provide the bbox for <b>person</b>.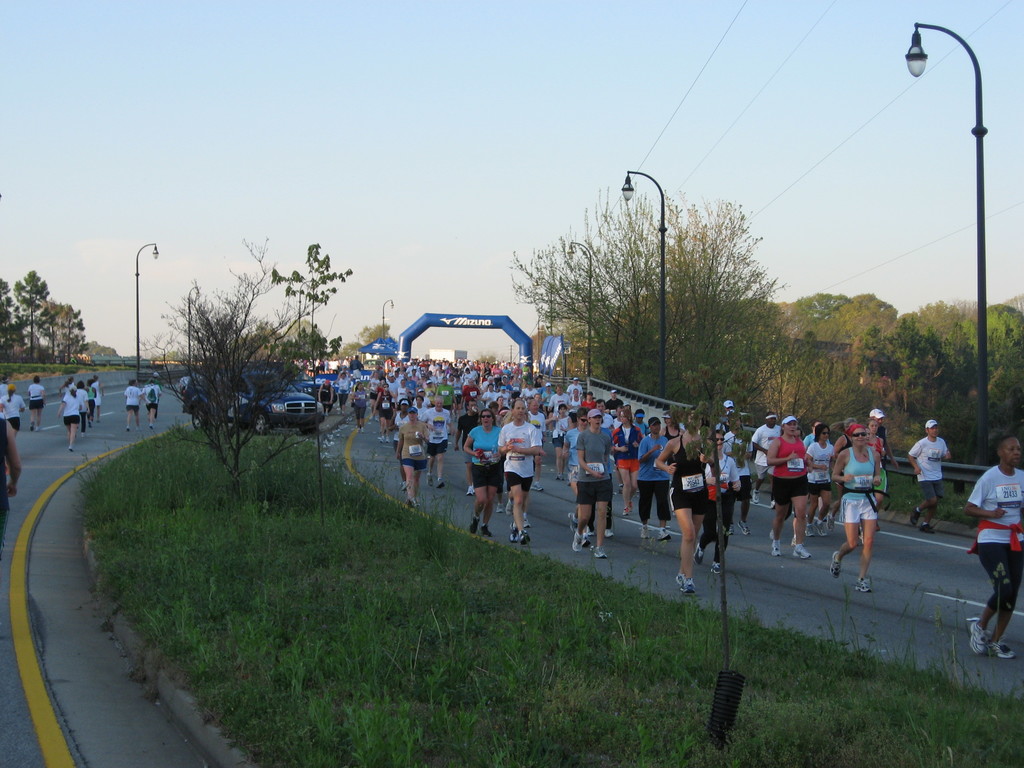
region(22, 372, 45, 433).
